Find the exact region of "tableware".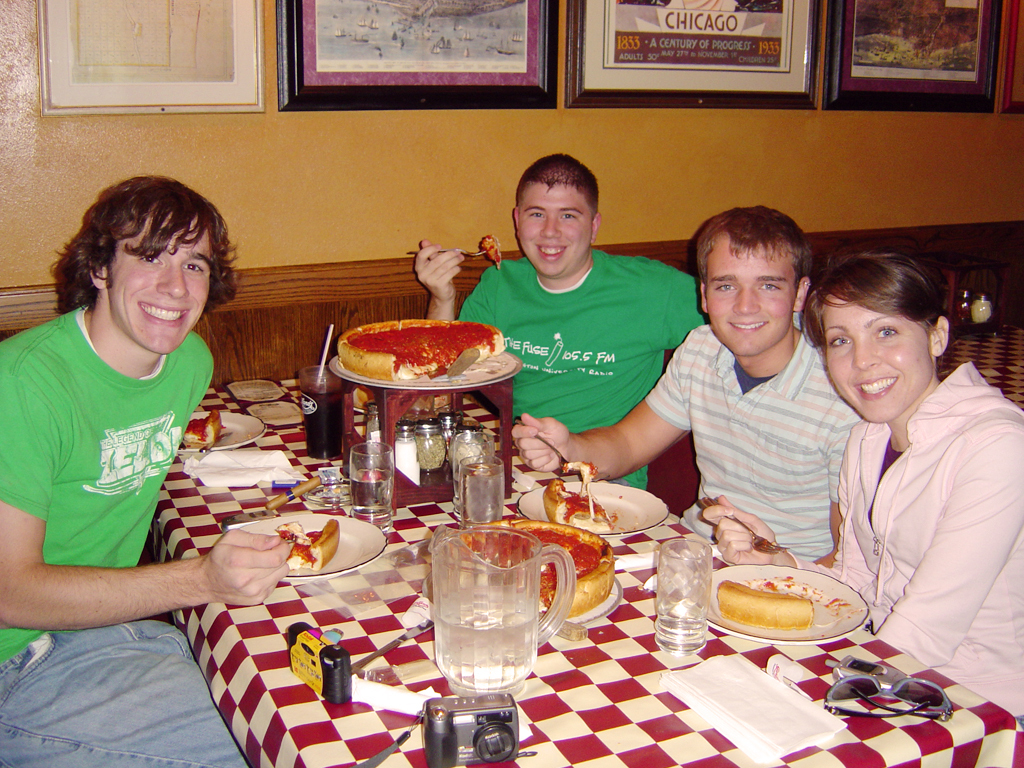
Exact region: [x1=699, y1=493, x2=785, y2=561].
